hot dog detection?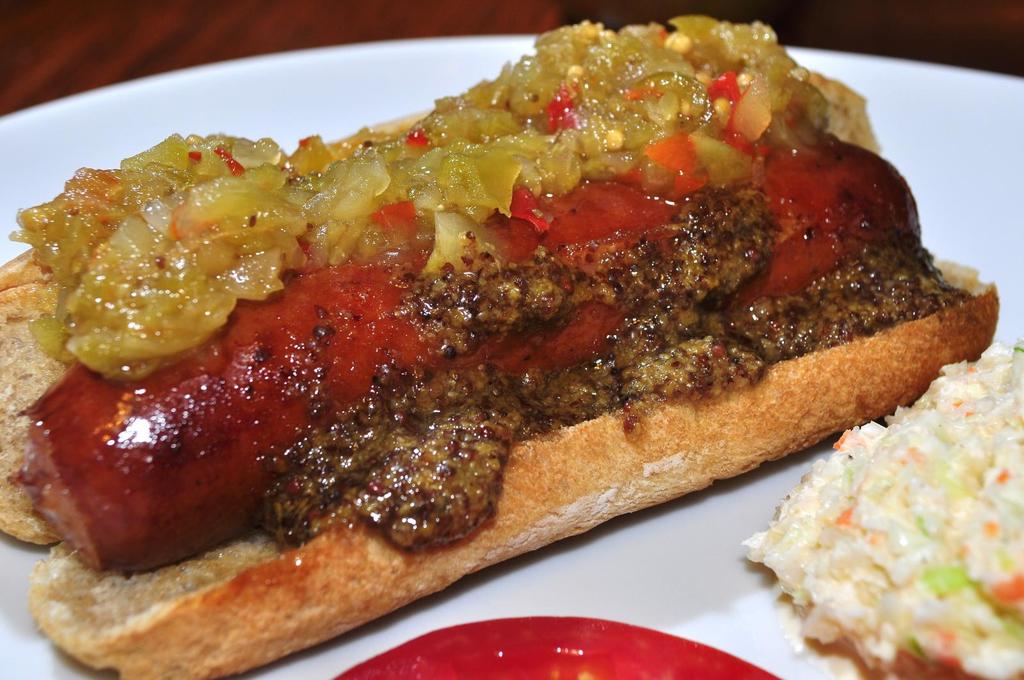
{"left": 0, "top": 8, "right": 1001, "bottom": 679}
